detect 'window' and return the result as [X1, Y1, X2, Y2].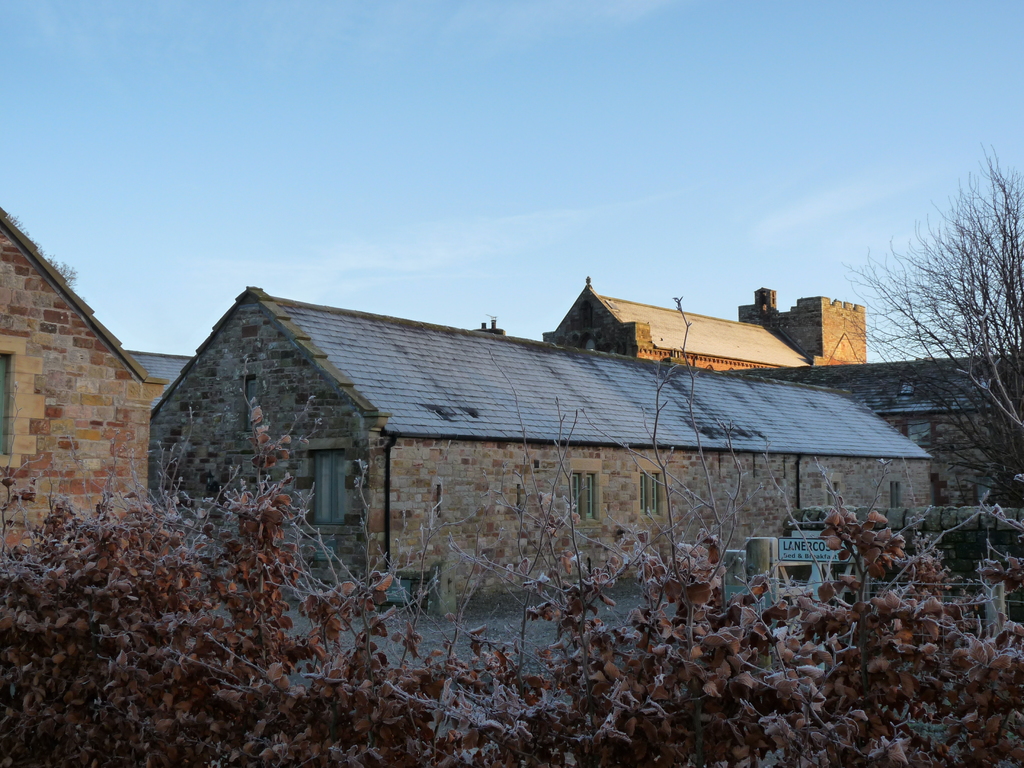
[313, 458, 351, 522].
